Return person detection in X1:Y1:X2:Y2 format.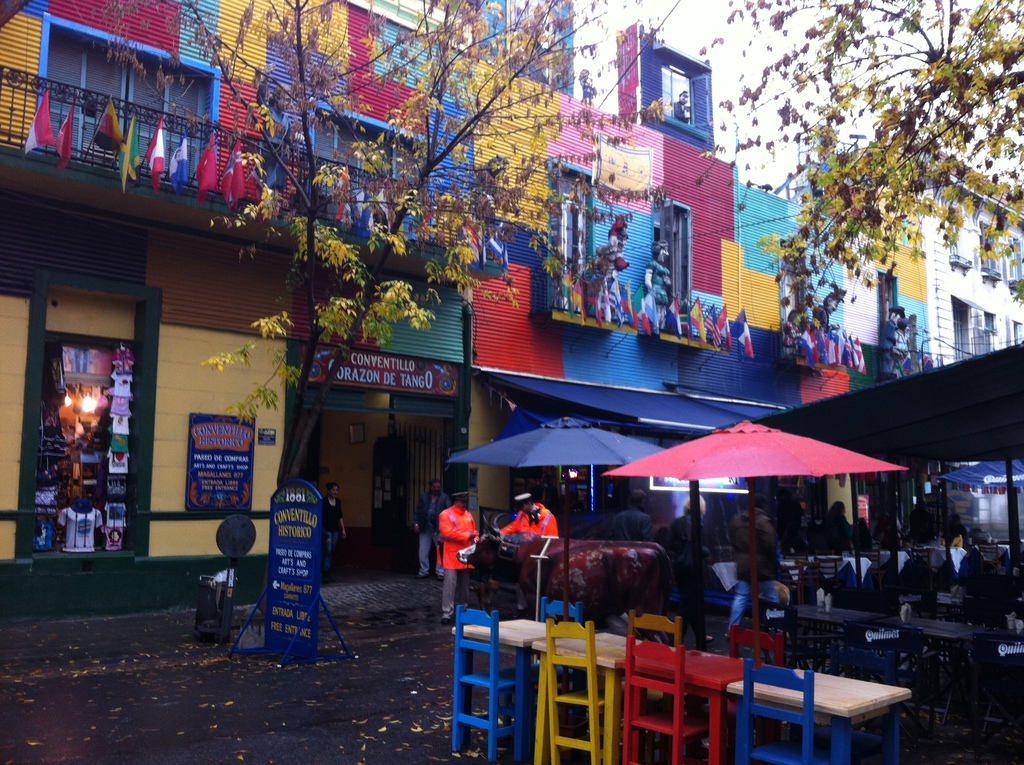
644:238:673:328.
